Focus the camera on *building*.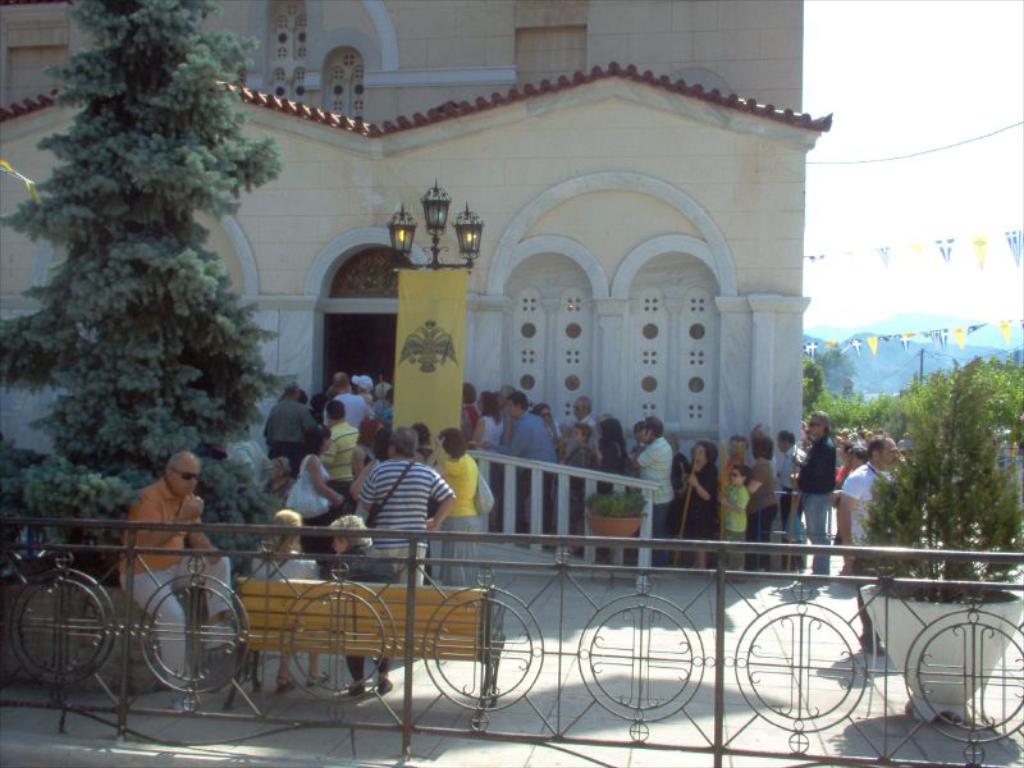
Focus region: {"x1": 0, "y1": 0, "x2": 835, "y2": 557}.
